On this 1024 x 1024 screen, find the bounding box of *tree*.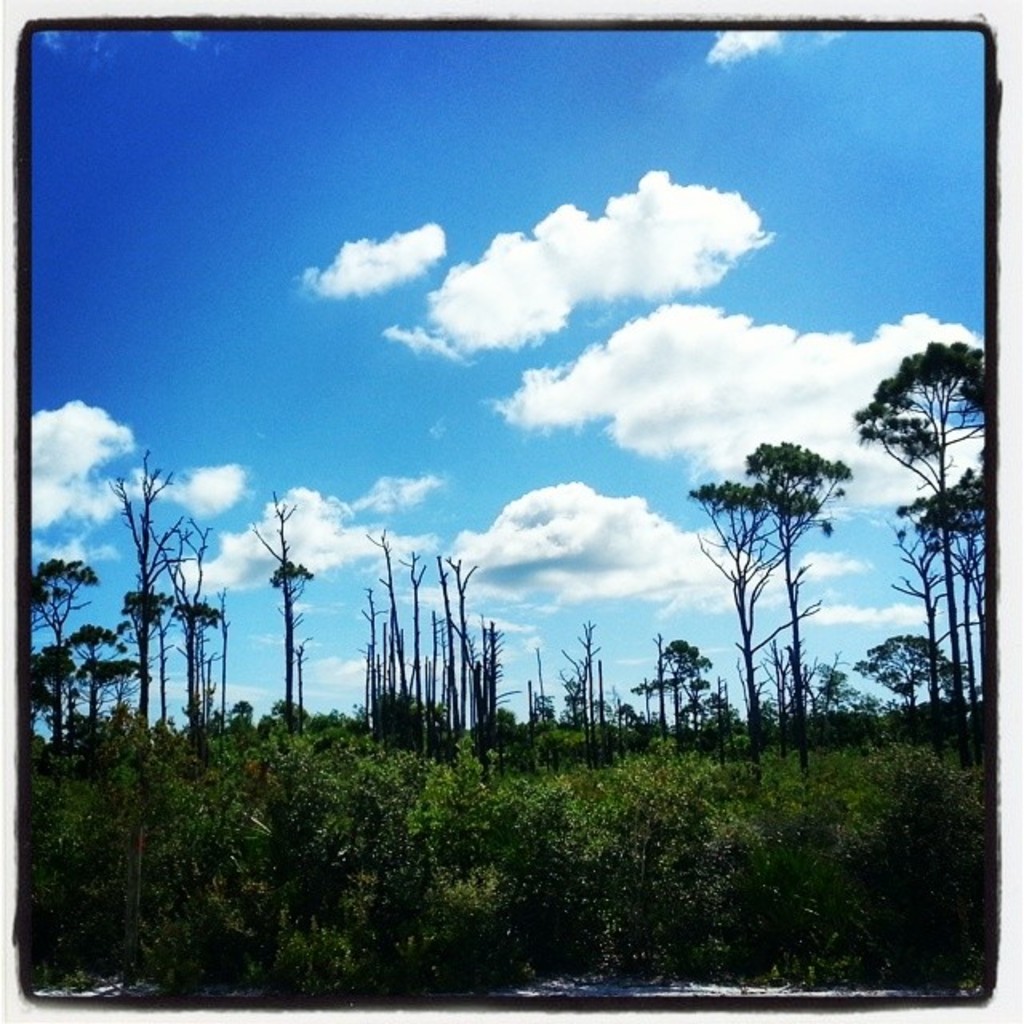
Bounding box: (853, 339, 997, 736).
